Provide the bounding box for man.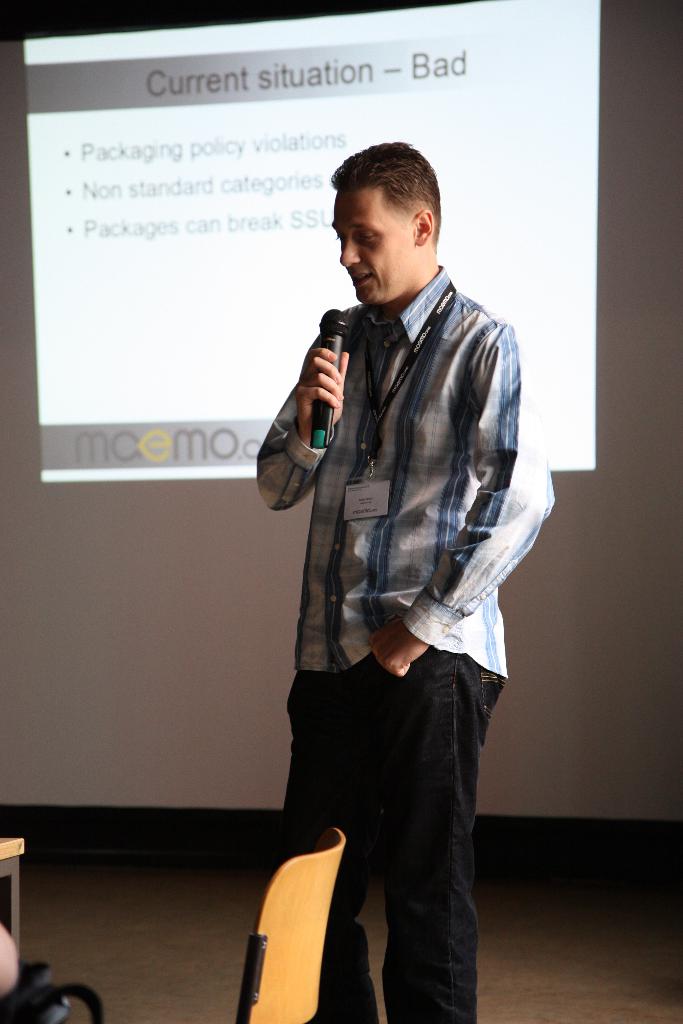
pyautogui.locateOnScreen(258, 138, 542, 1000).
